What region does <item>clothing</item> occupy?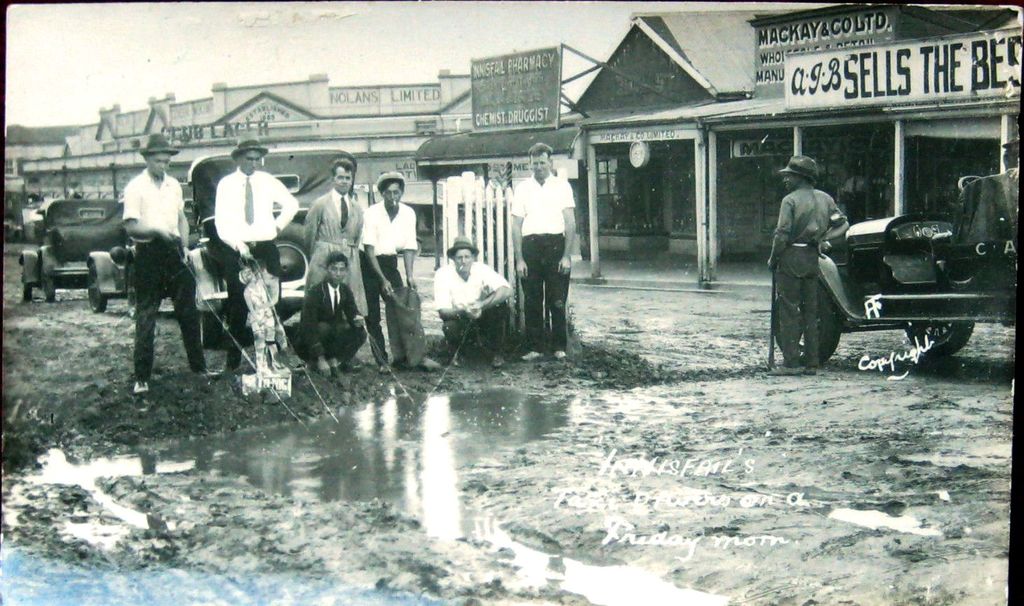
498,174,571,355.
